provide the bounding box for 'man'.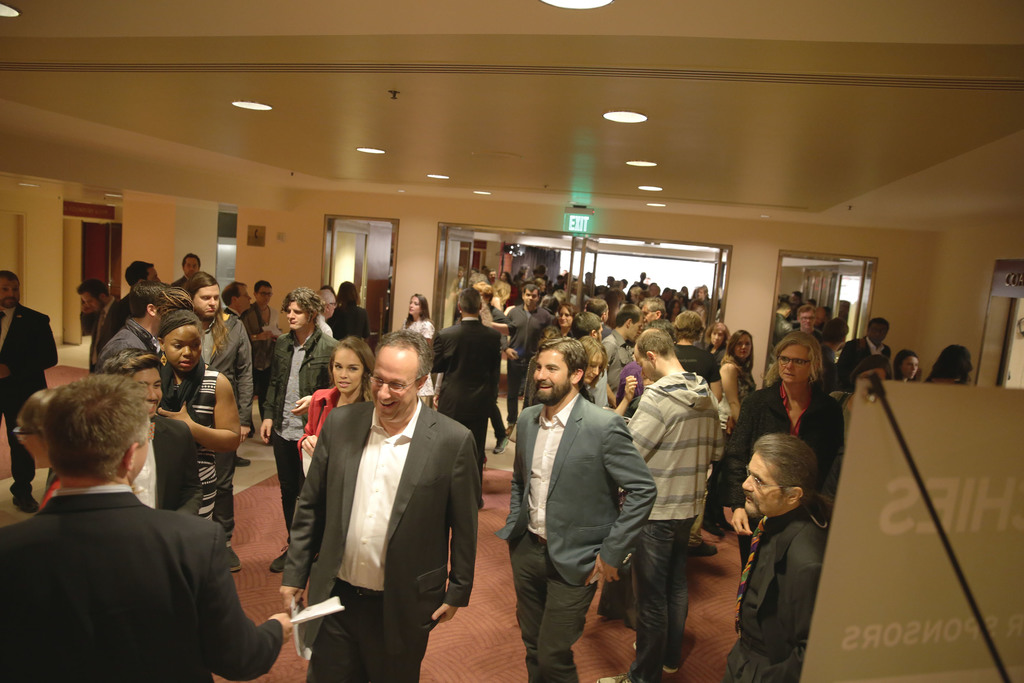
(500,341,657,682).
